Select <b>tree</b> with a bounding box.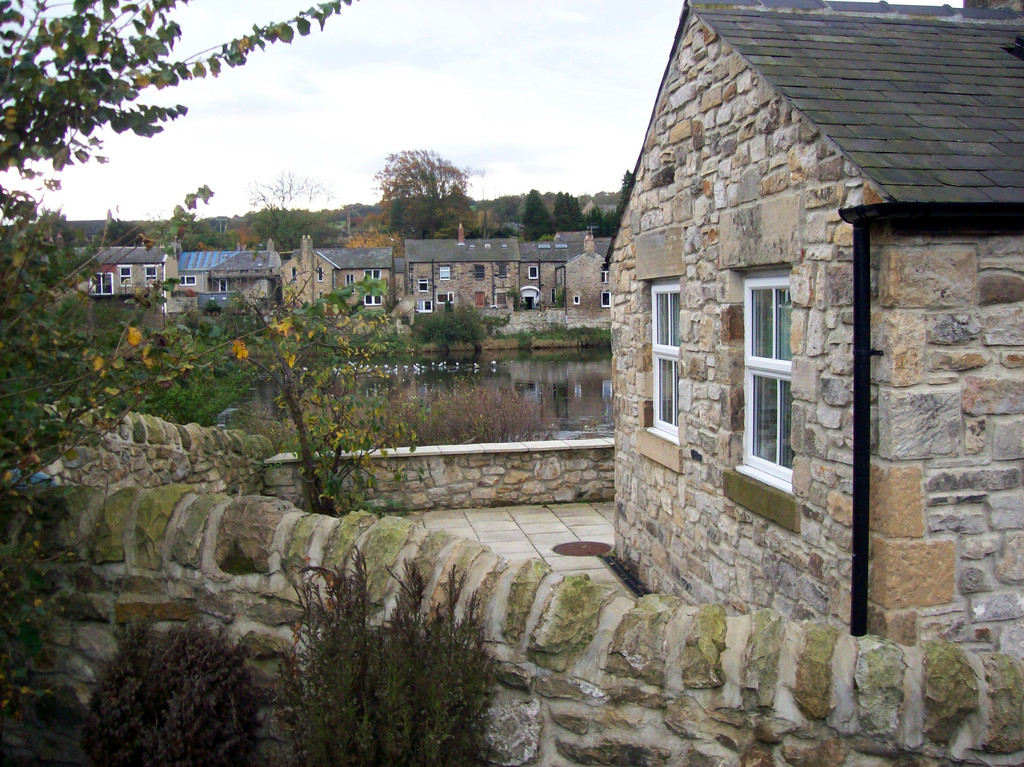
bbox=[360, 140, 476, 240].
